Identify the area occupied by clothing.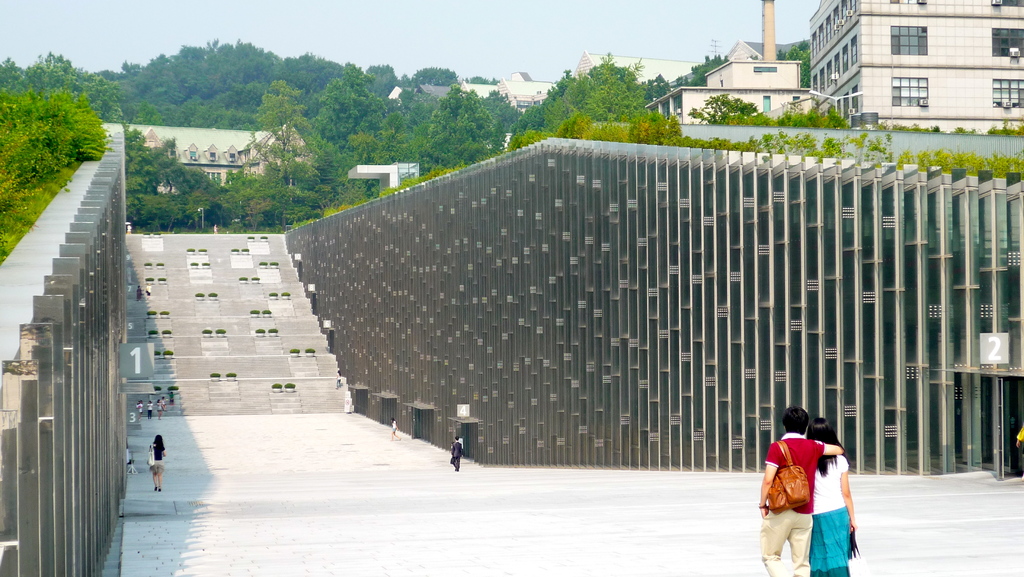
Area: [left=169, top=394, right=175, bottom=405].
